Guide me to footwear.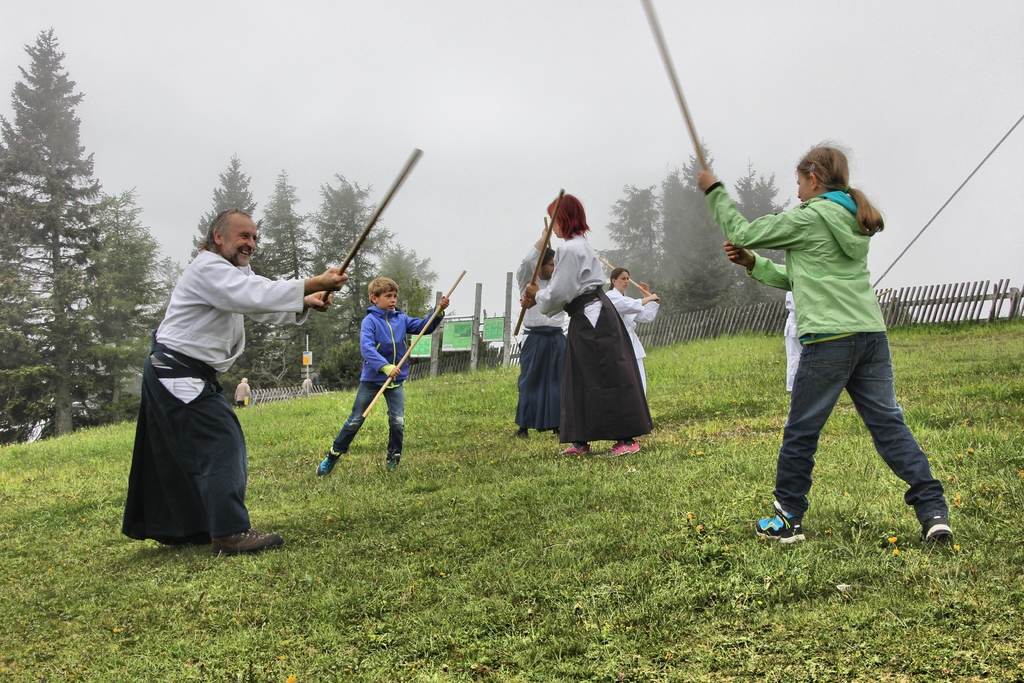
Guidance: l=750, t=511, r=805, b=547.
